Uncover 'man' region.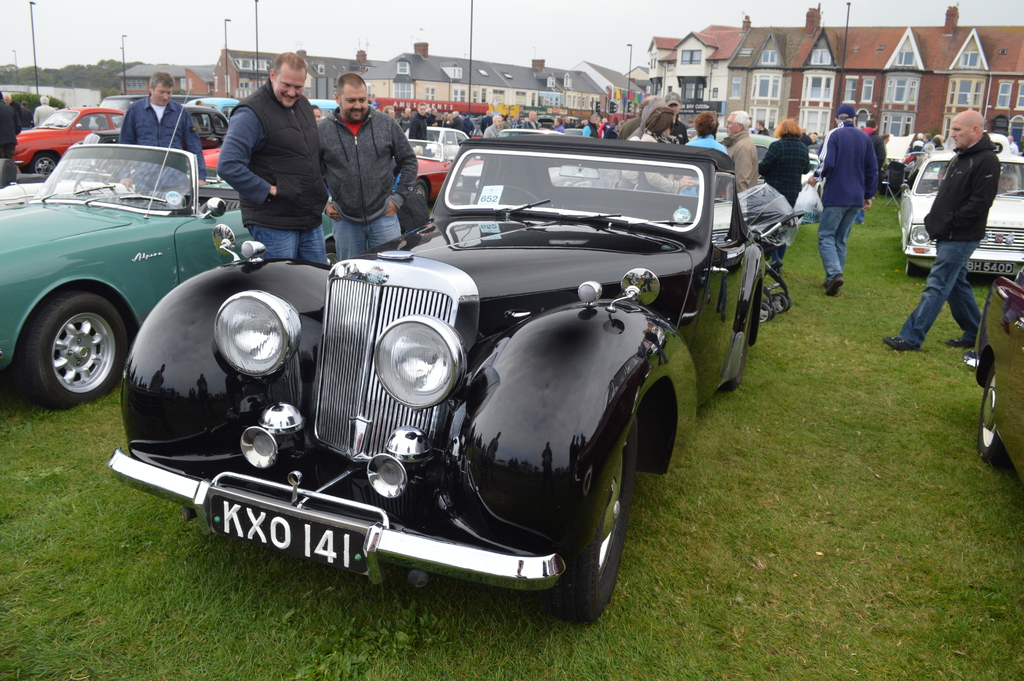
Uncovered: x1=858, y1=118, x2=887, y2=194.
